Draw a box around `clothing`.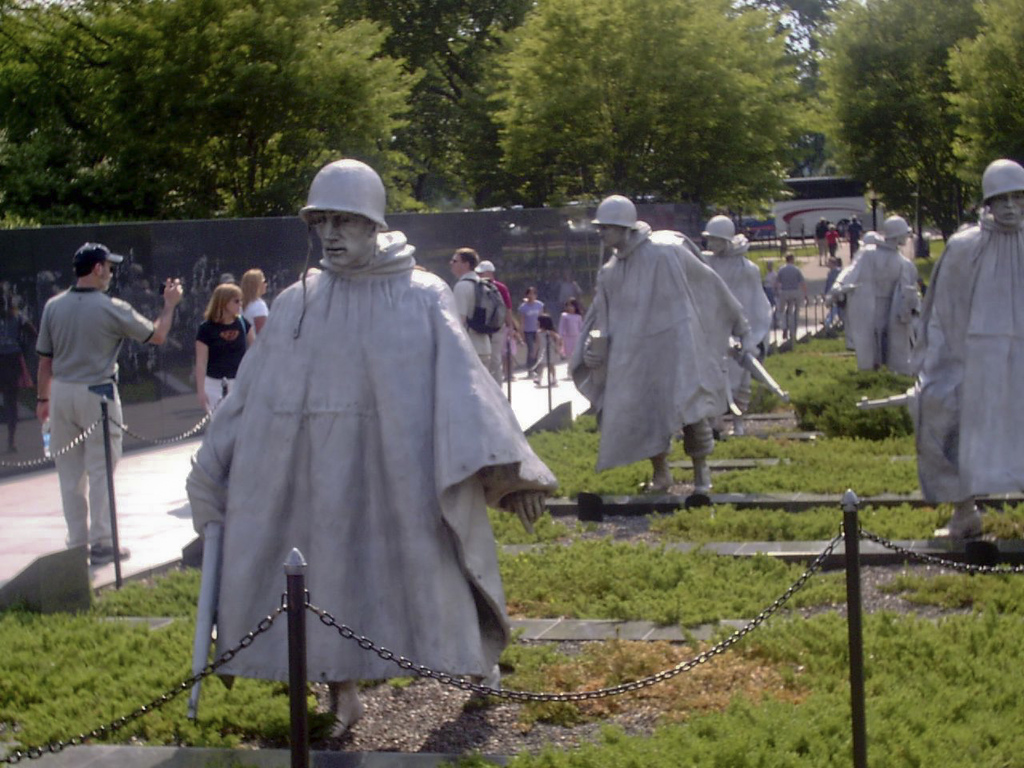
select_region(489, 286, 509, 374).
